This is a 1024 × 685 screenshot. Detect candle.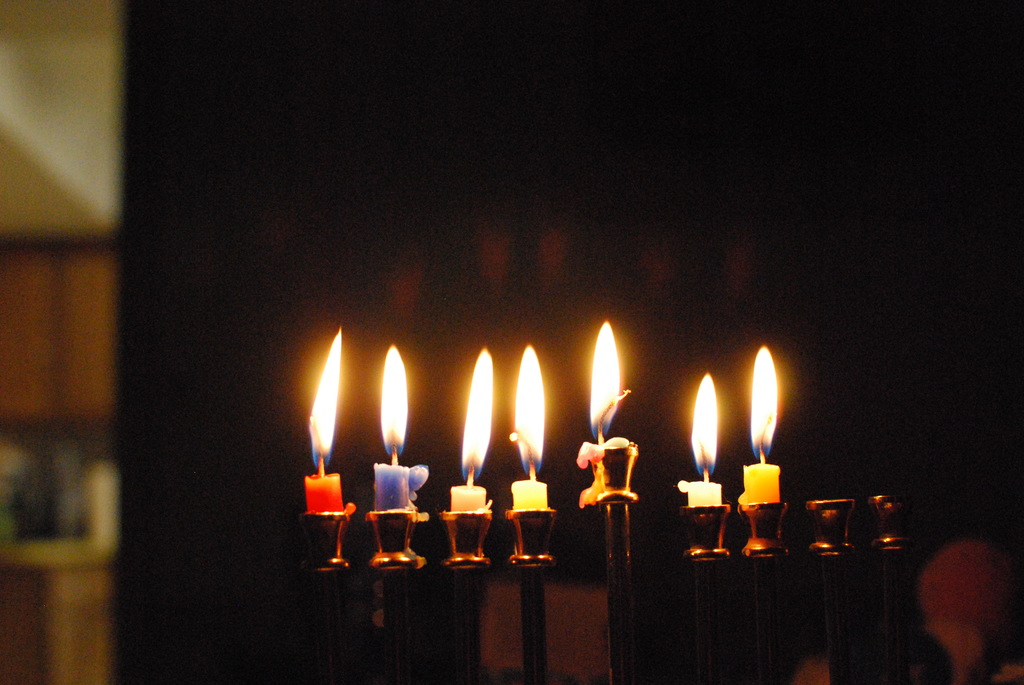
<box>581,313,630,505</box>.
